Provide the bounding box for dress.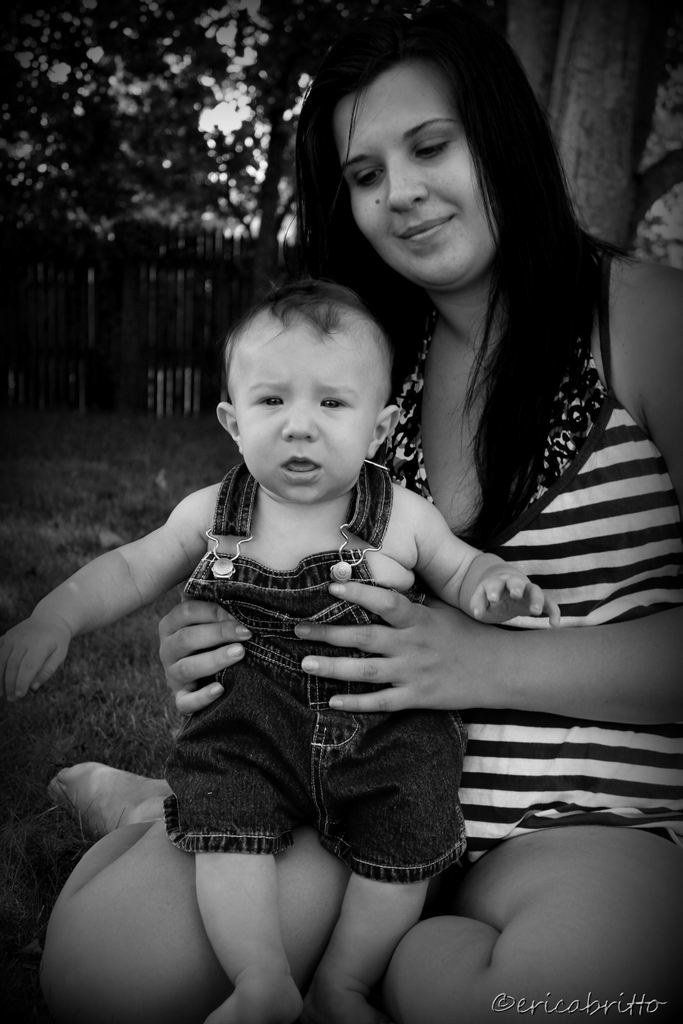
box(383, 240, 682, 856).
